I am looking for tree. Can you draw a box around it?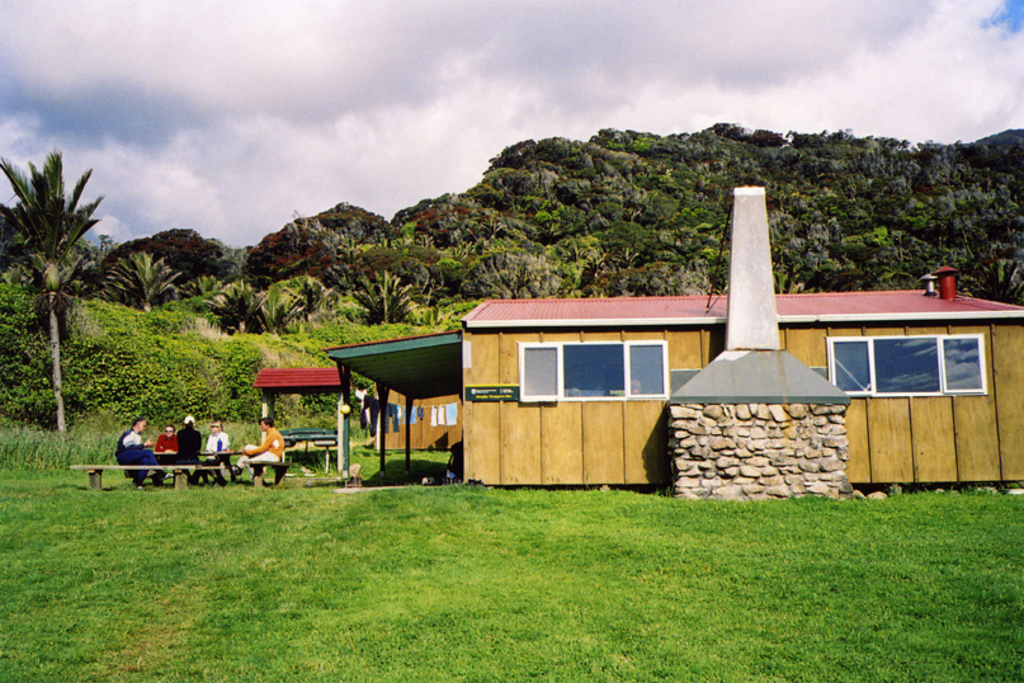
Sure, the bounding box is {"x1": 354, "y1": 235, "x2": 434, "y2": 322}.
